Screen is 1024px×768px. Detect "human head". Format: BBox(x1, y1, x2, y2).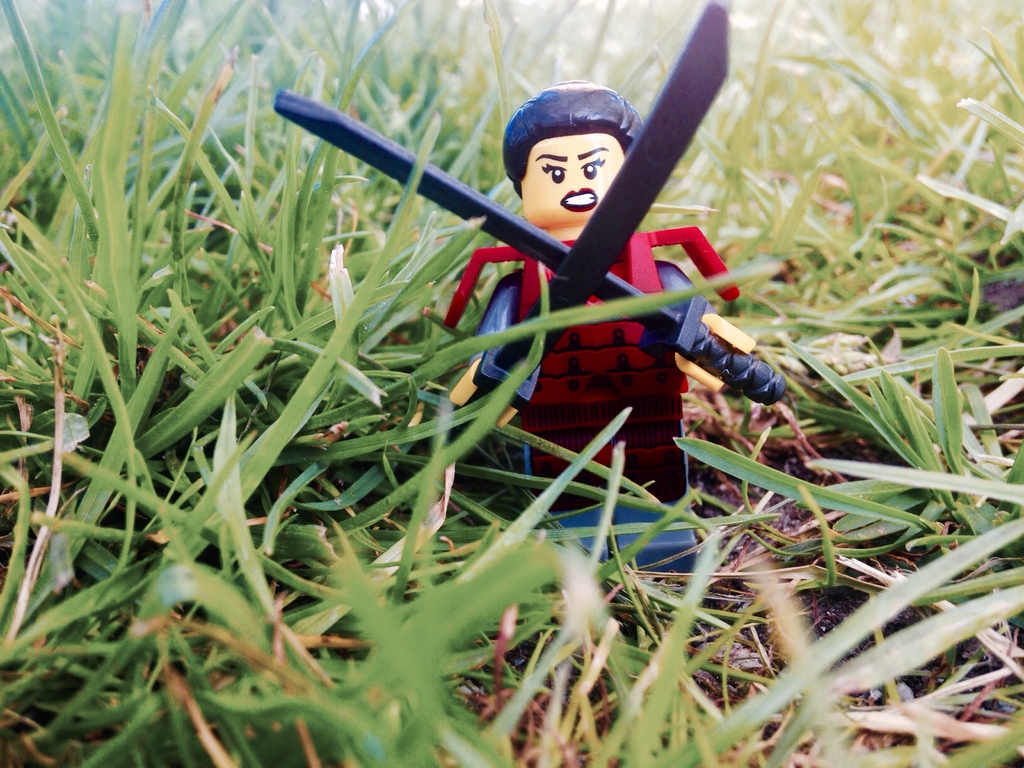
BBox(500, 74, 647, 230).
